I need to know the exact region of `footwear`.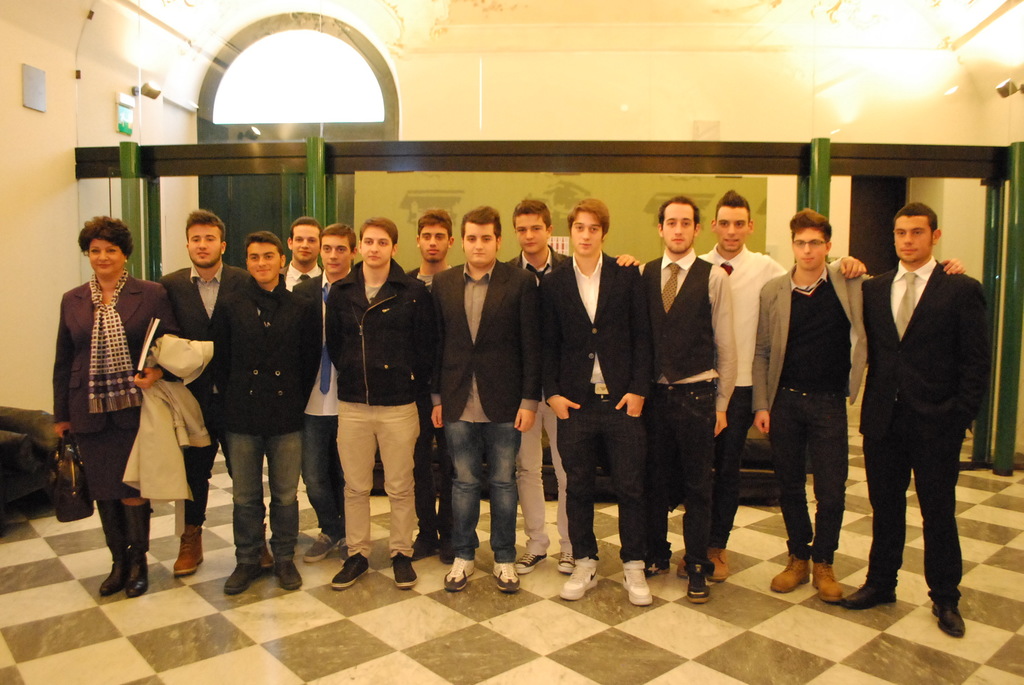
Region: 686,566,714,604.
